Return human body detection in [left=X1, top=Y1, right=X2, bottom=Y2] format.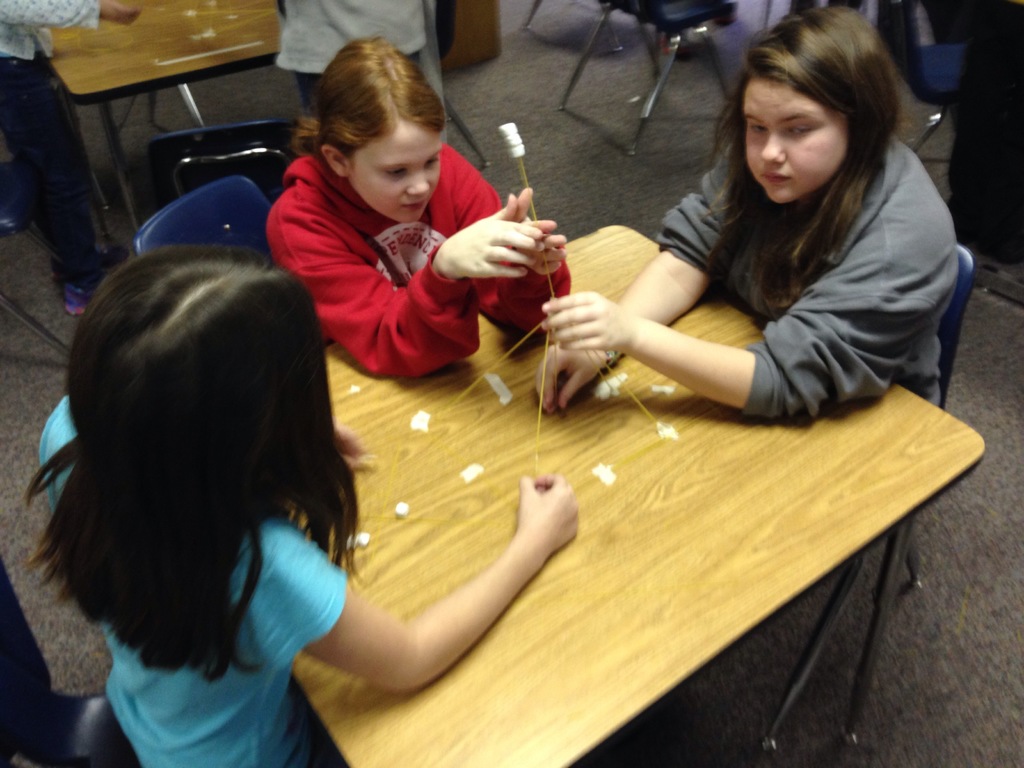
[left=286, top=0, right=436, bottom=127].
